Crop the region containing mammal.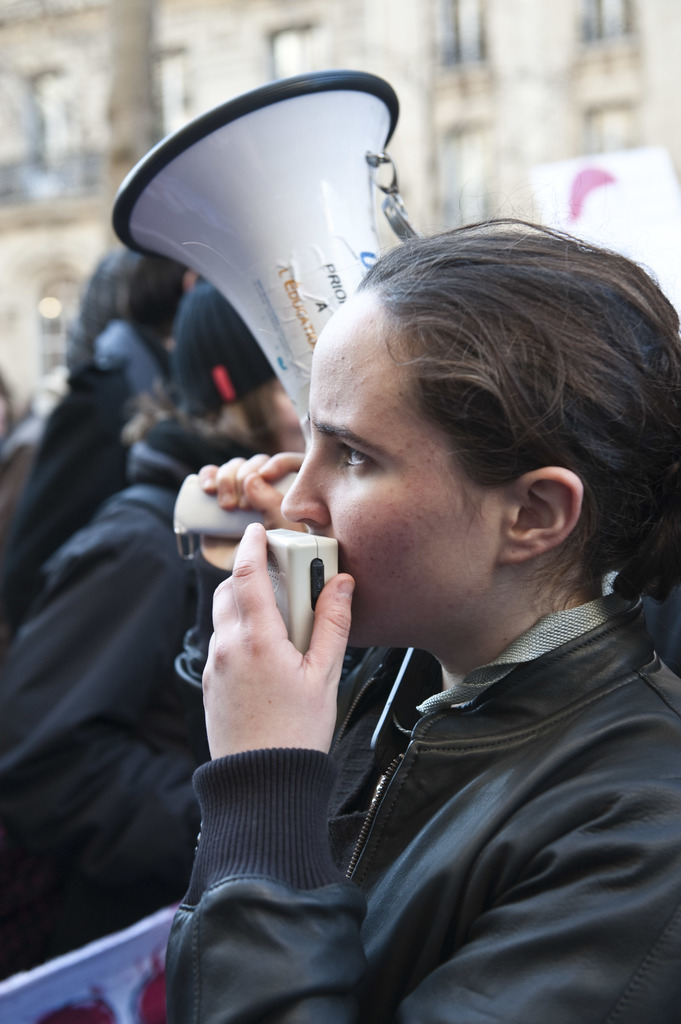
Crop region: {"x1": 214, "y1": 232, "x2": 680, "y2": 1003}.
